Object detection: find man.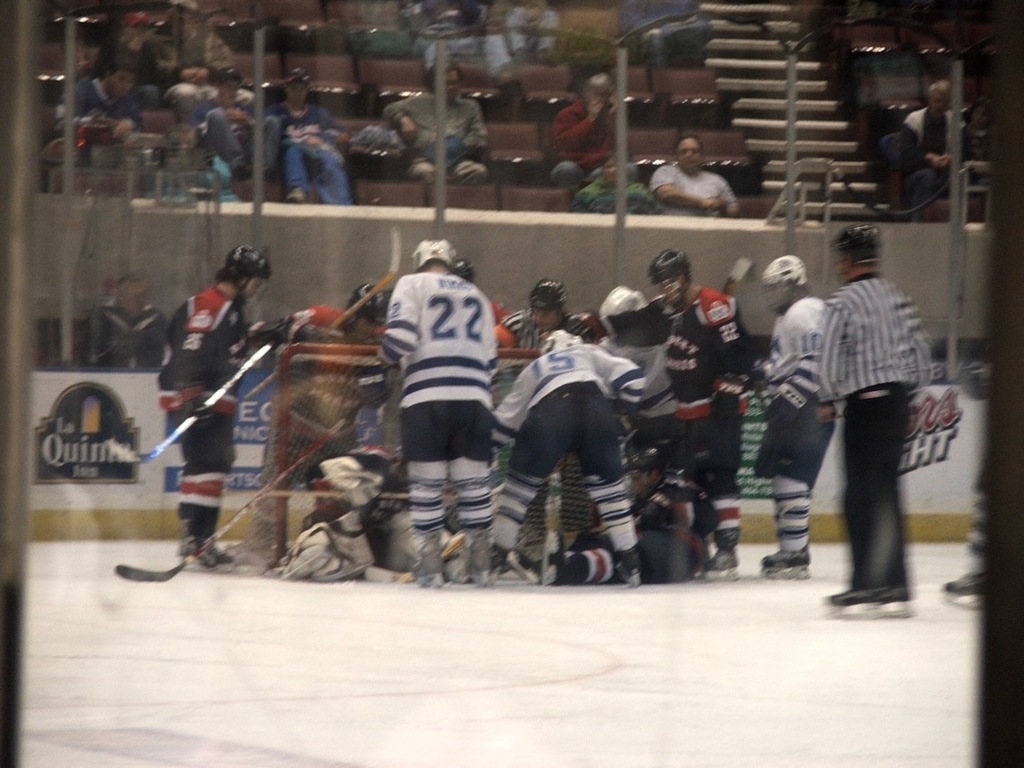
643, 246, 753, 571.
